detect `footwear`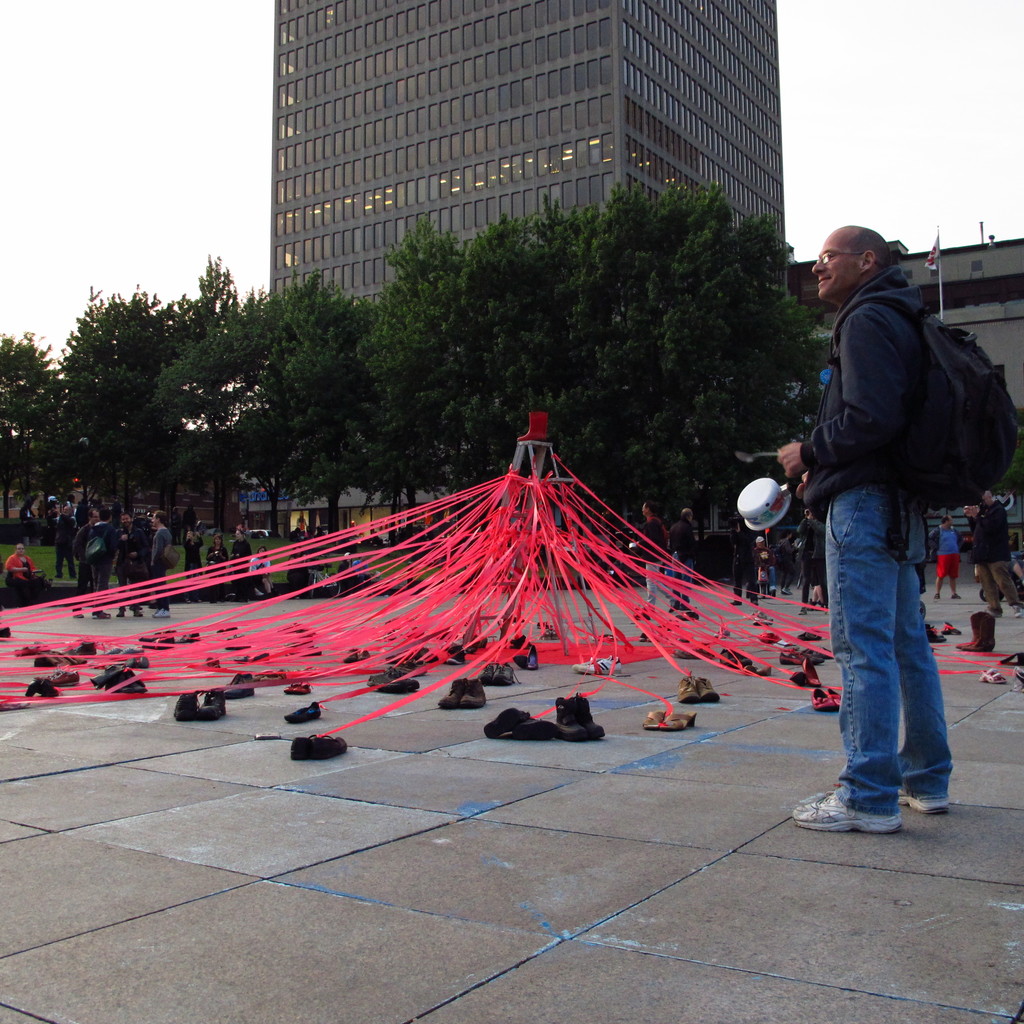
108:604:123:620
